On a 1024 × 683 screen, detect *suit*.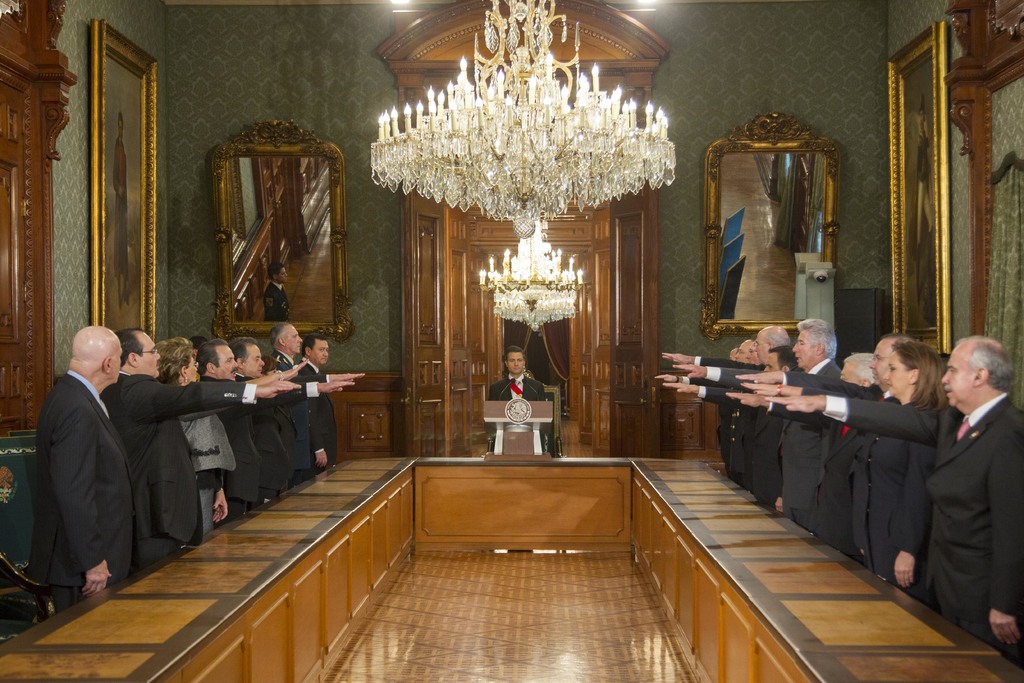
[x1=209, y1=378, x2=275, y2=507].
